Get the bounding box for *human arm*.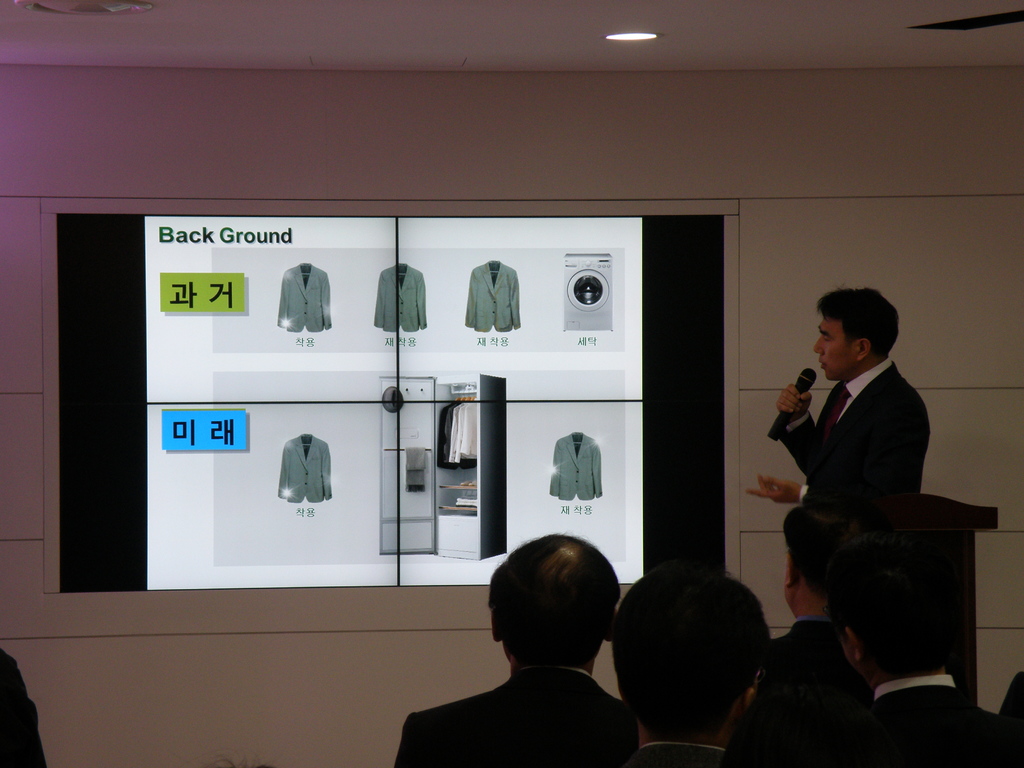
[776, 354, 847, 486].
